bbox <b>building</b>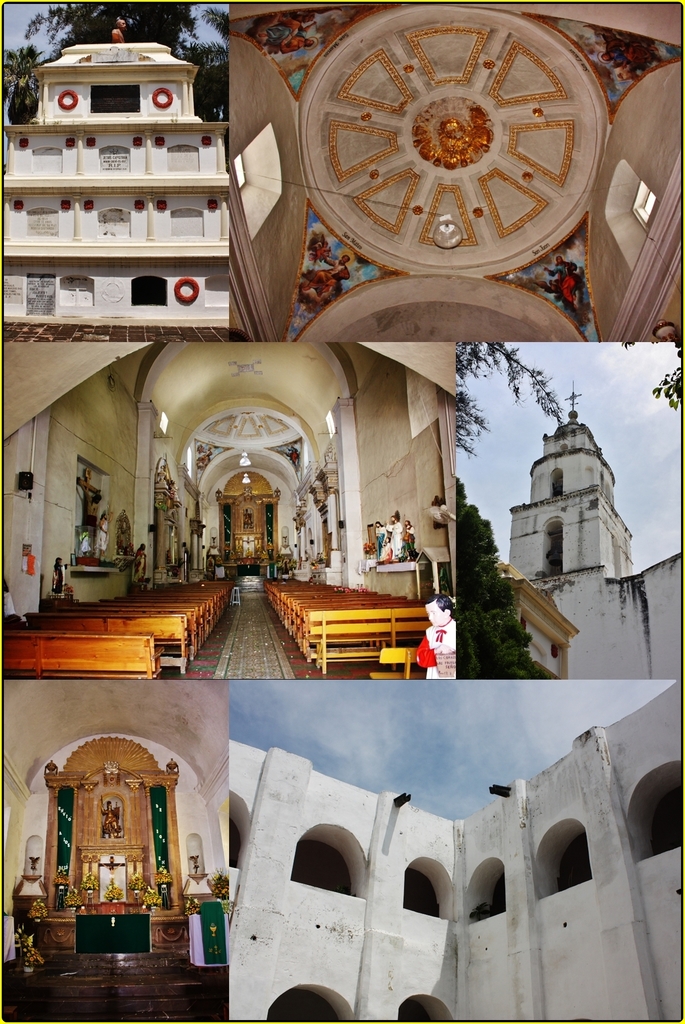
locate(0, 22, 234, 342)
